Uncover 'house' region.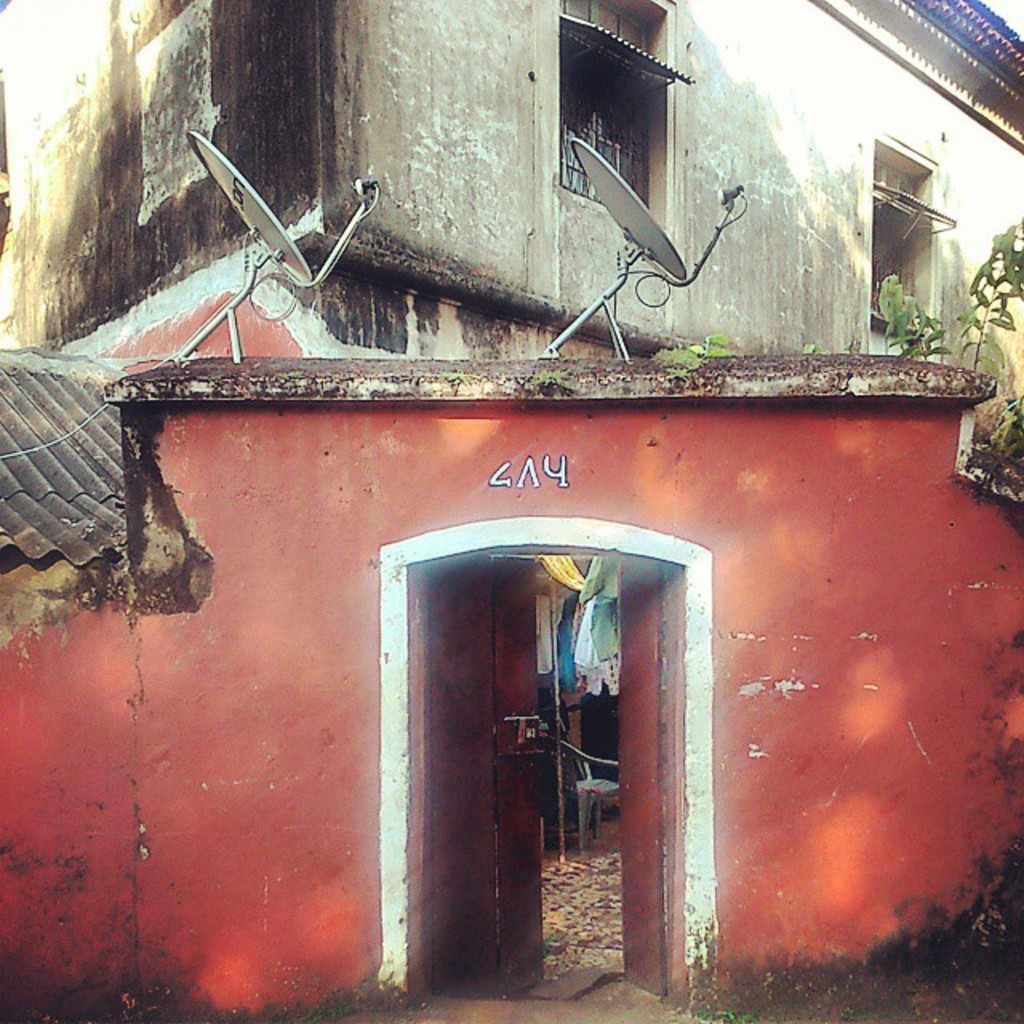
Uncovered: locate(0, 0, 1022, 834).
